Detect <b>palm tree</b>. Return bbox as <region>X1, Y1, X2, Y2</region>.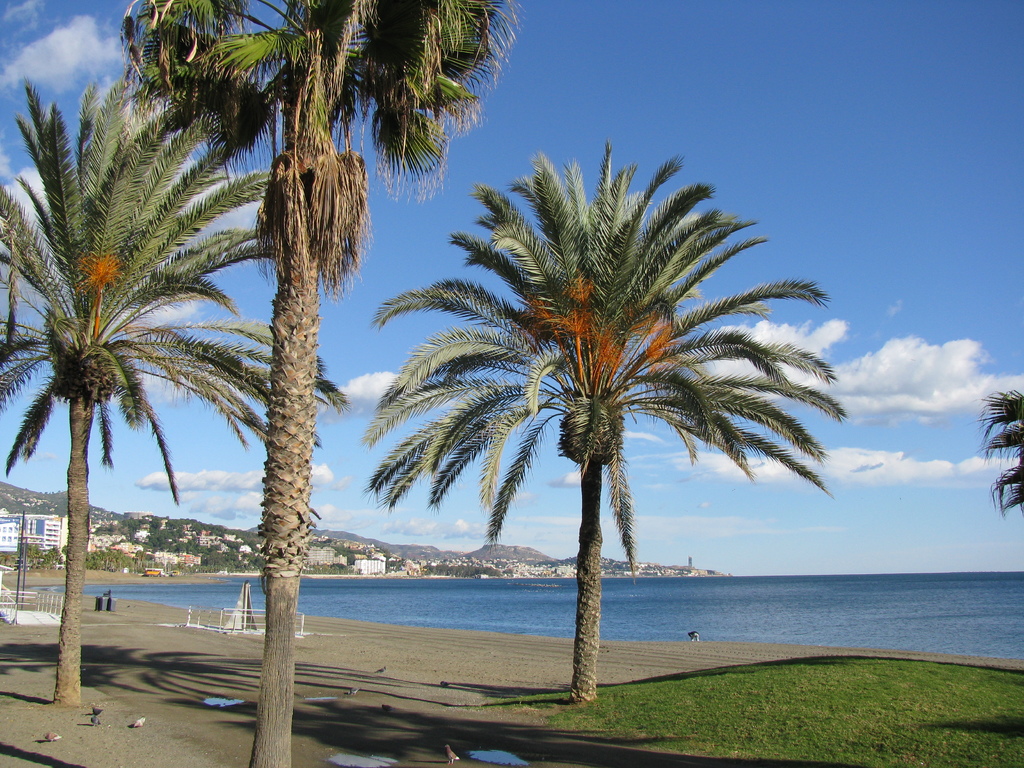
<region>0, 73, 343, 709</region>.
